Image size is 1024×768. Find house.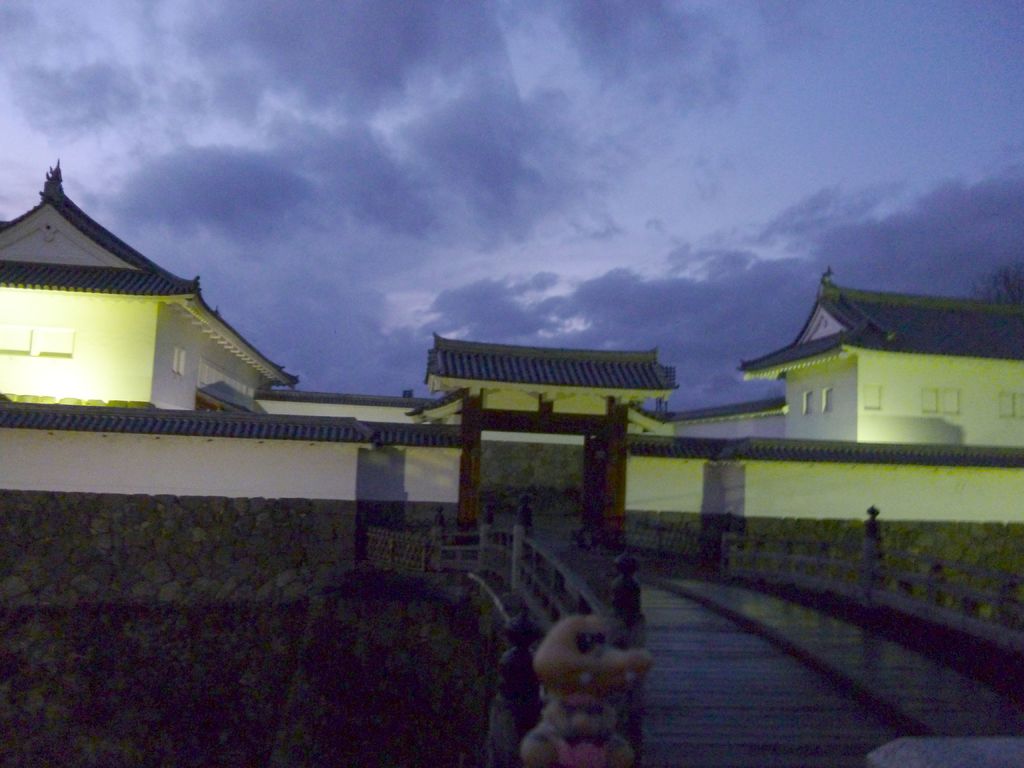
{"x1": 406, "y1": 331, "x2": 687, "y2": 424}.
